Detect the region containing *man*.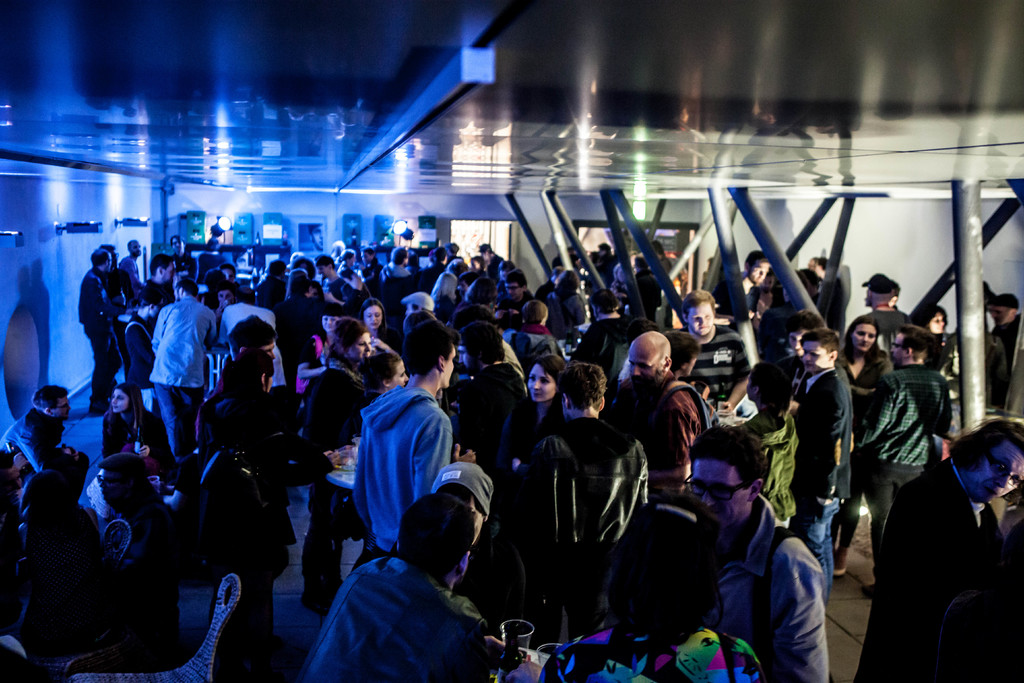
(306,499,533,682).
